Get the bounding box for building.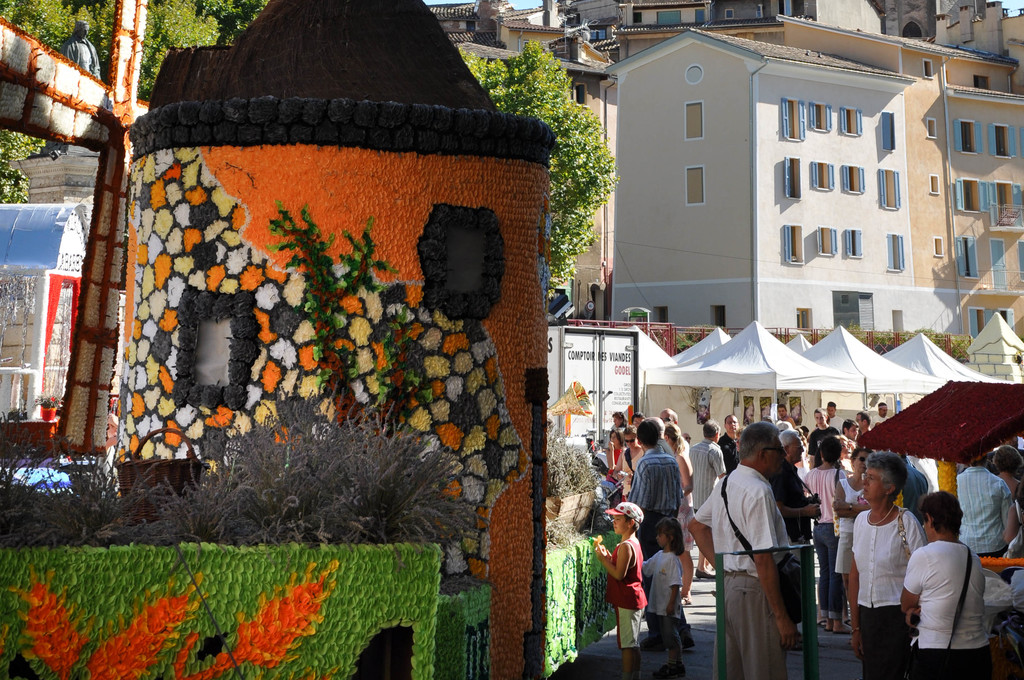
box(110, 0, 556, 679).
